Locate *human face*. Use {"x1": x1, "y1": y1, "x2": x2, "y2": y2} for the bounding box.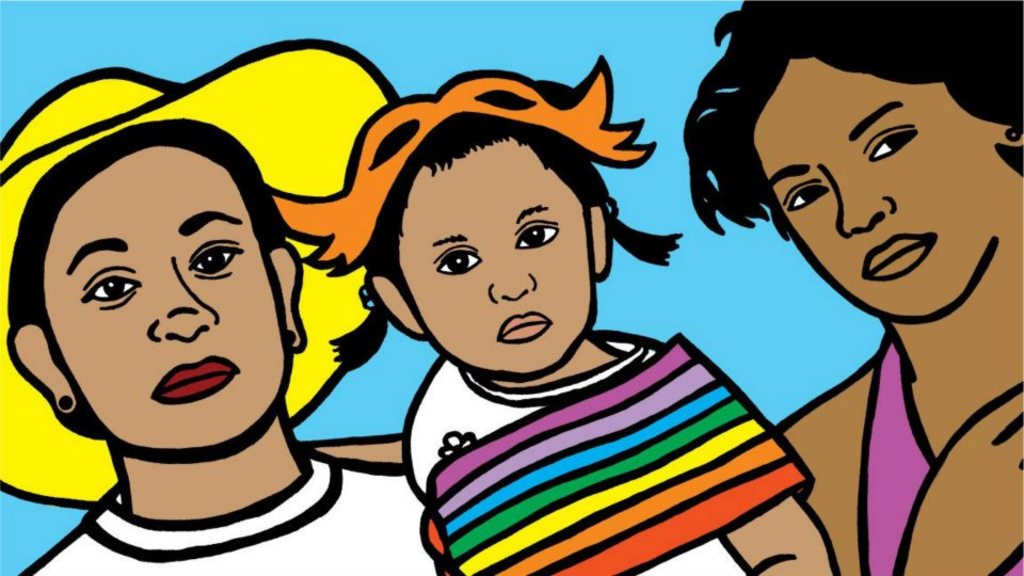
{"x1": 393, "y1": 134, "x2": 590, "y2": 373}.
